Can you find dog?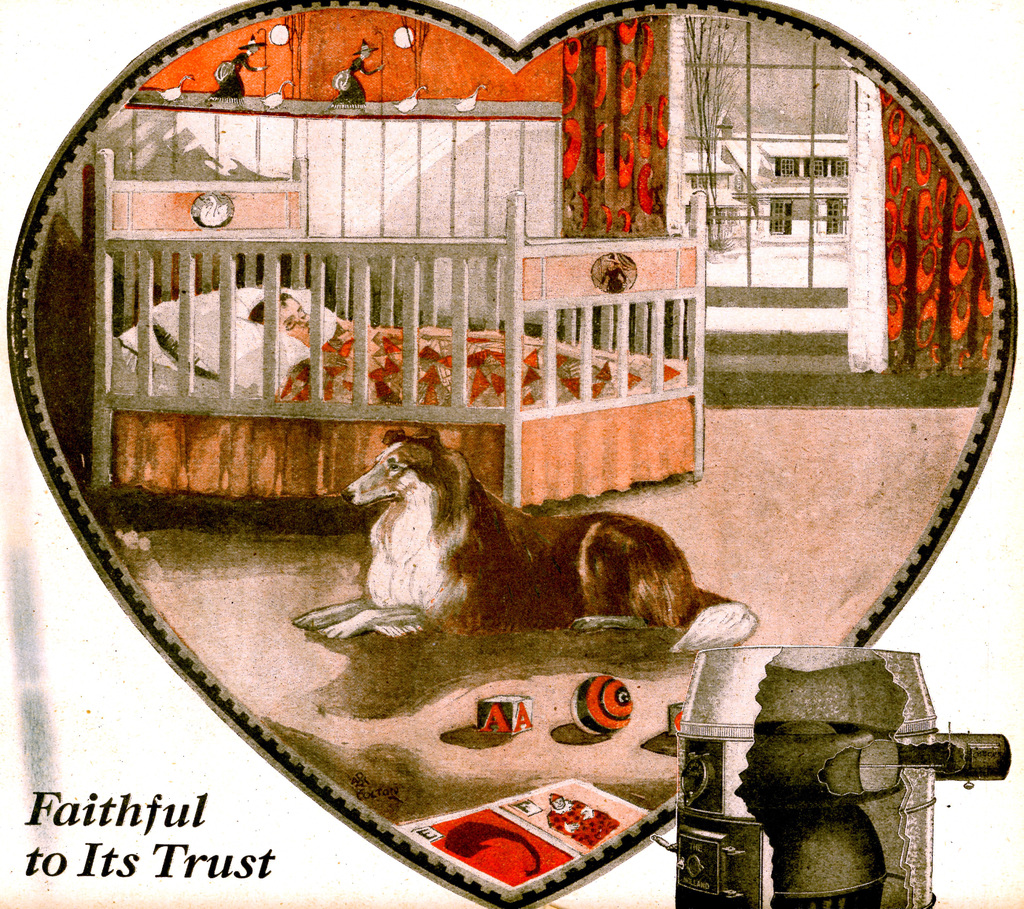
Yes, bounding box: <region>287, 425, 753, 655</region>.
